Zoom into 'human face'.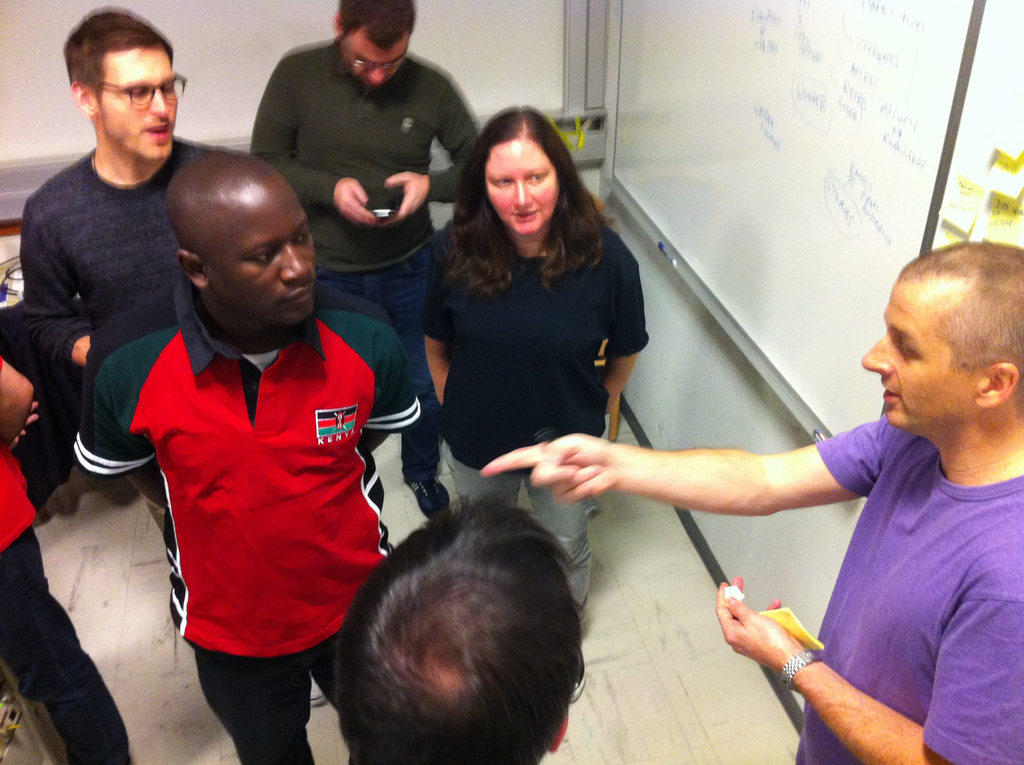
Zoom target: {"left": 346, "top": 34, "right": 409, "bottom": 88}.
